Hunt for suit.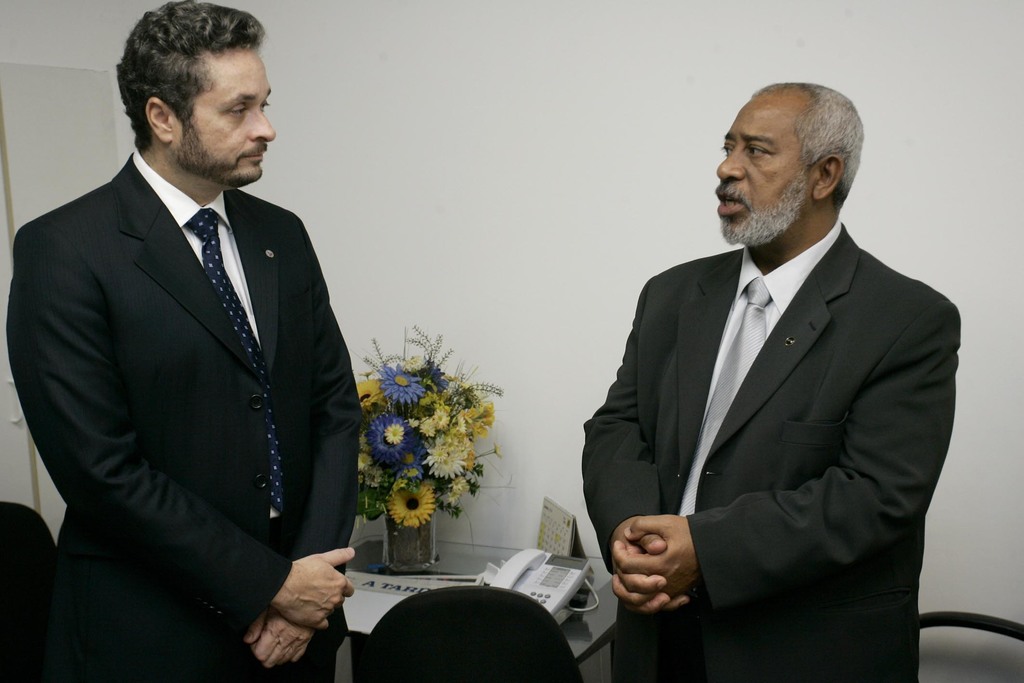
Hunted down at Rect(580, 224, 963, 682).
